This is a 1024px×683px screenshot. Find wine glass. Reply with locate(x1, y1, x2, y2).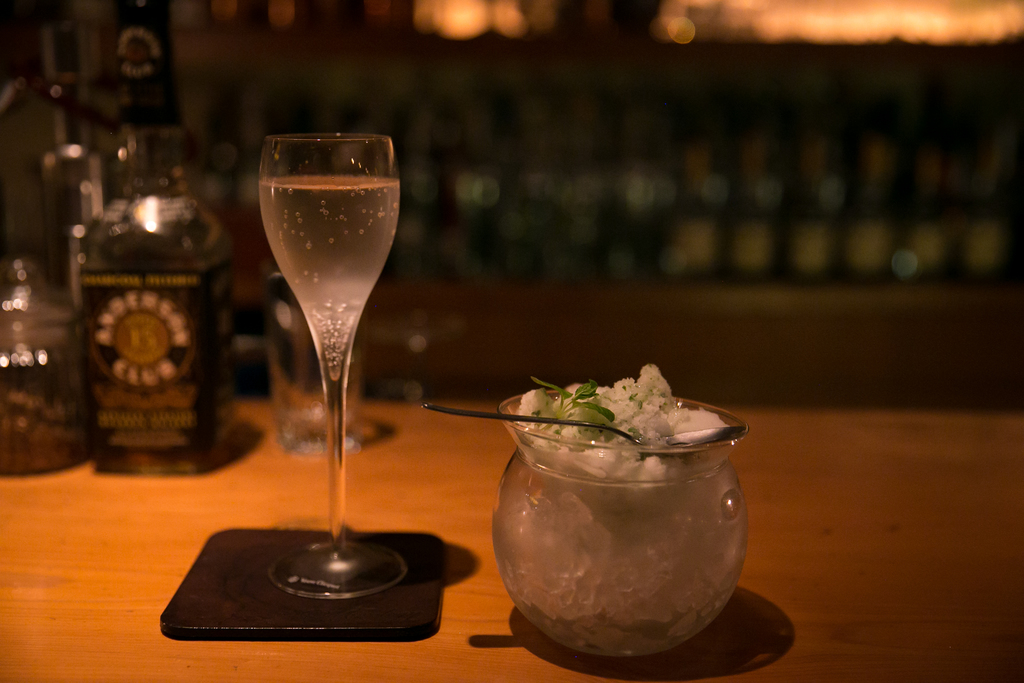
locate(264, 135, 404, 602).
